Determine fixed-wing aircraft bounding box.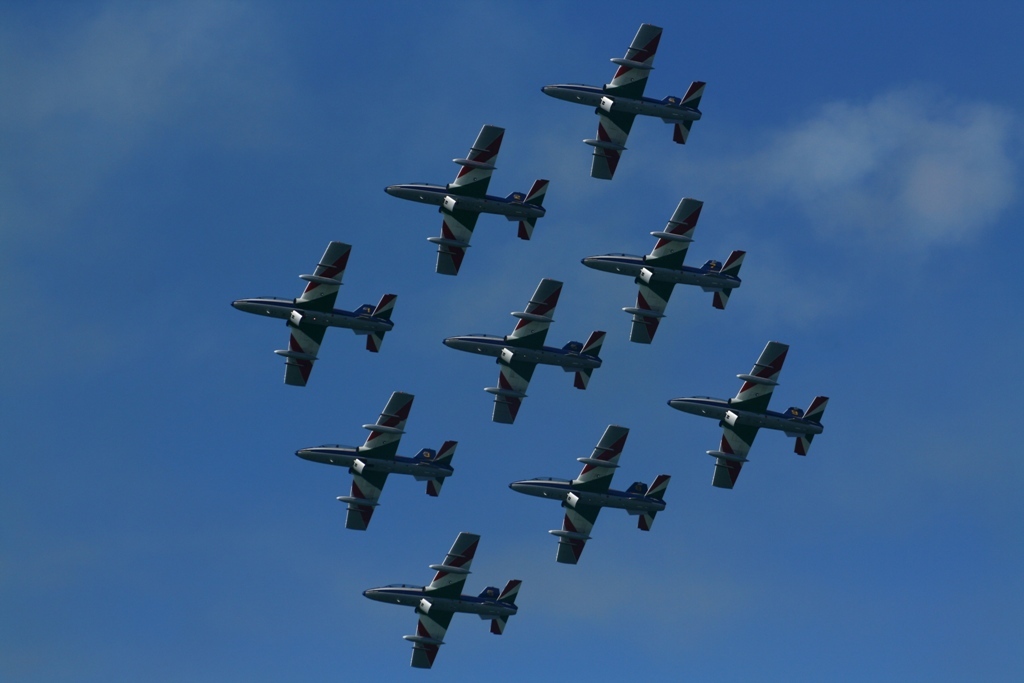
Determined: region(388, 123, 544, 272).
